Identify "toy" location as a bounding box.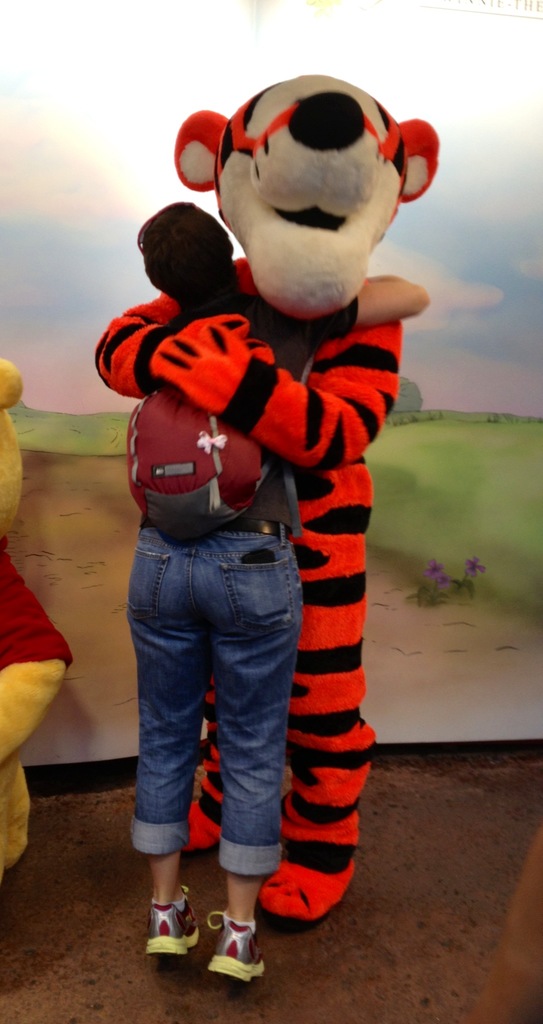
crop(101, 66, 422, 927).
